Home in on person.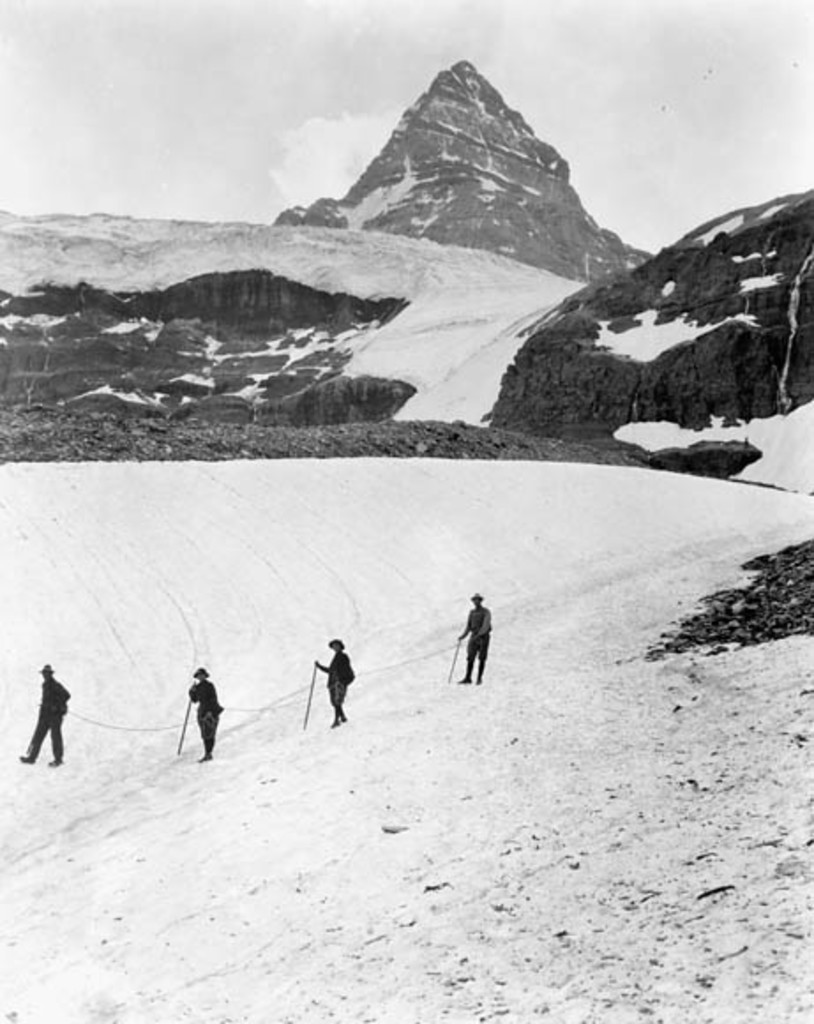
Homed in at 16 659 74 772.
